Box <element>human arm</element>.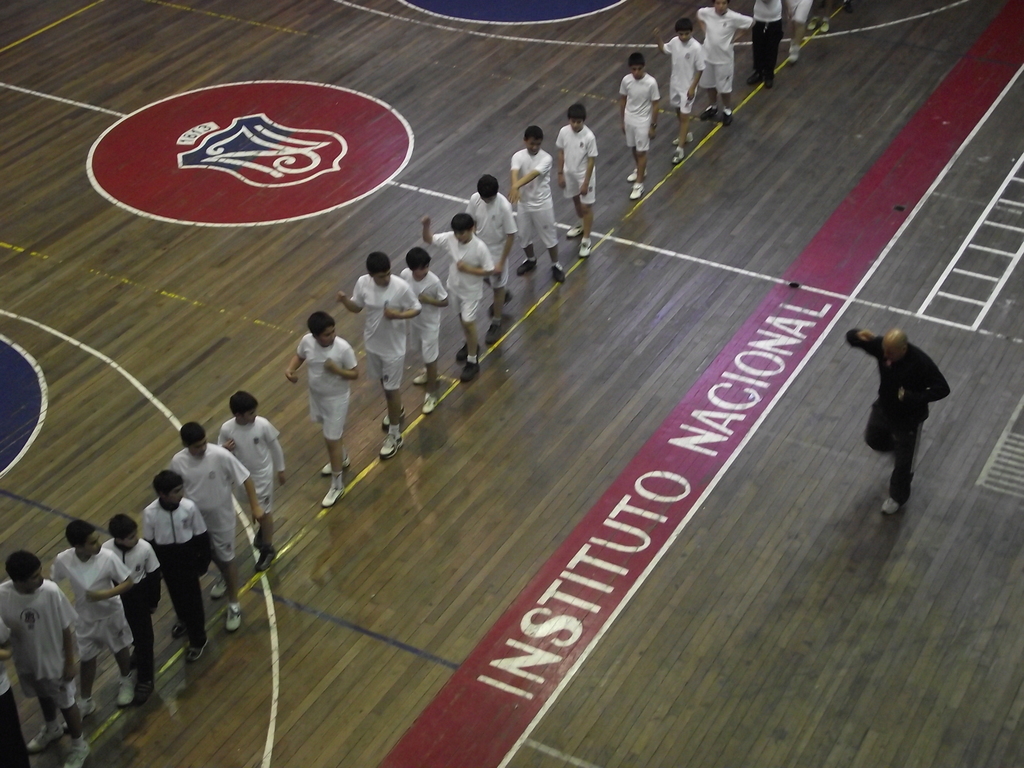
BBox(384, 280, 428, 321).
